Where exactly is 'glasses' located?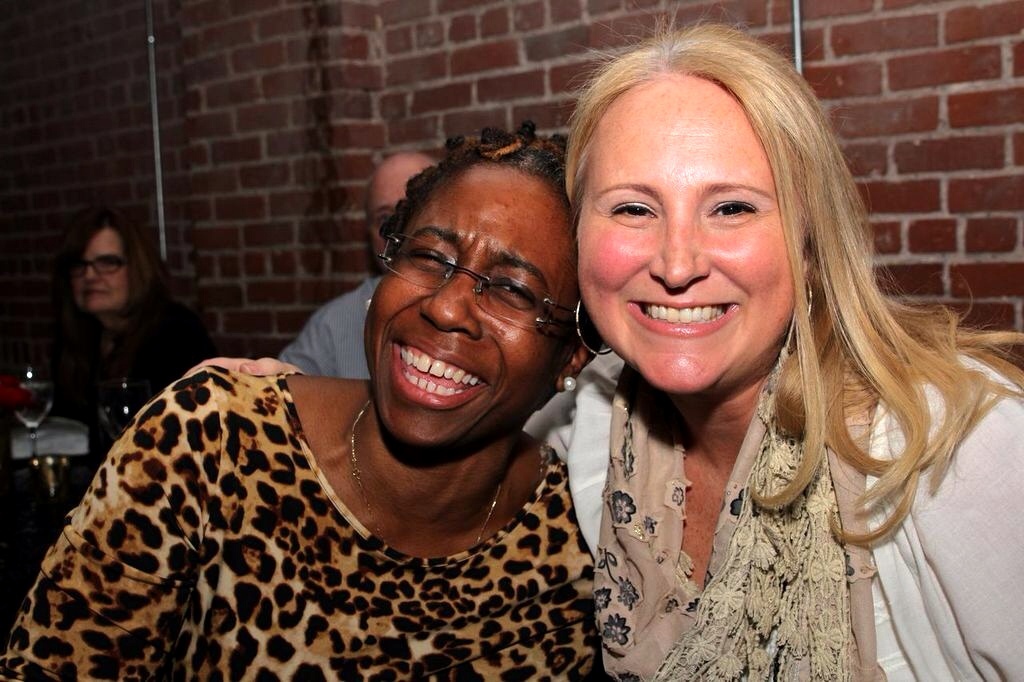
Its bounding box is locate(371, 235, 599, 336).
